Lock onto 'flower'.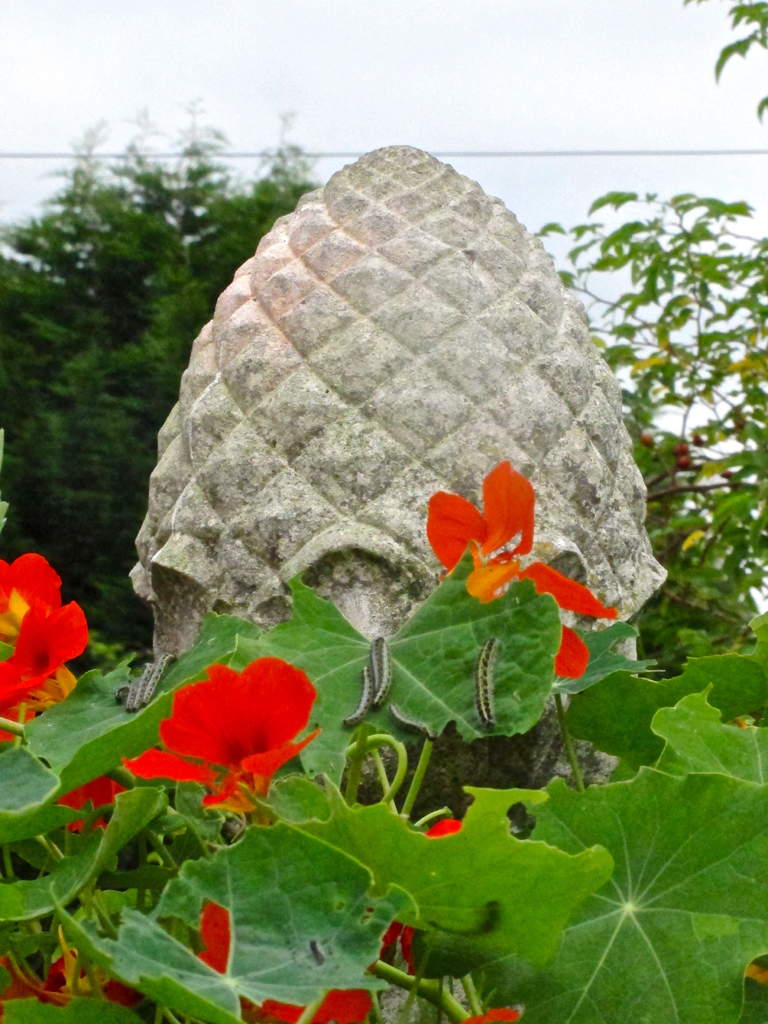
Locked: {"left": 457, "top": 1008, "right": 516, "bottom": 1023}.
